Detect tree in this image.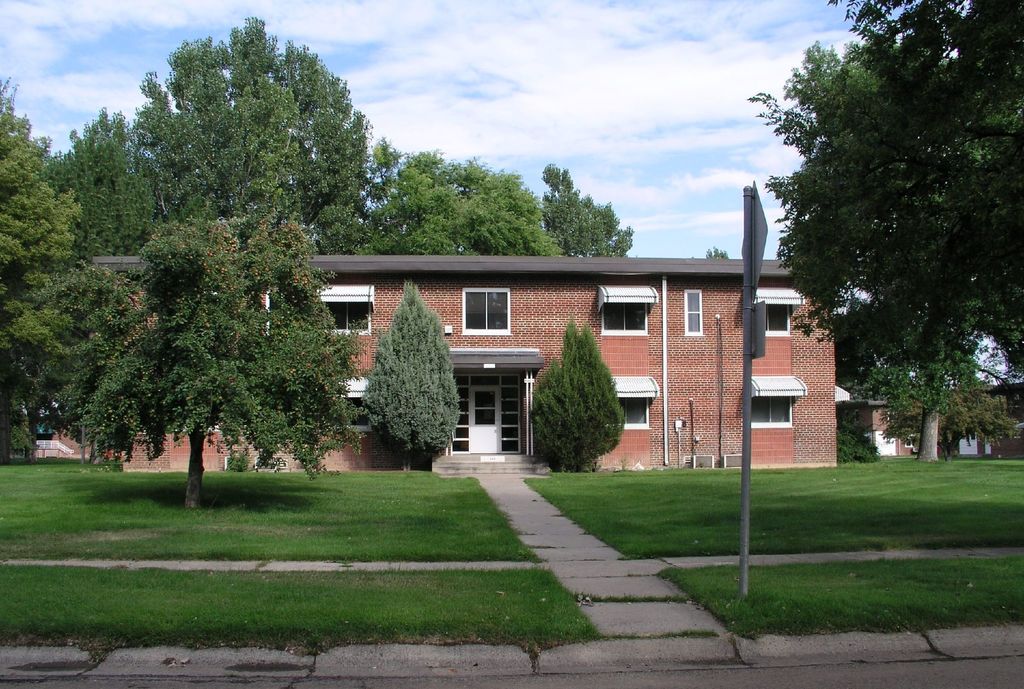
Detection: (x1=10, y1=260, x2=139, y2=461).
